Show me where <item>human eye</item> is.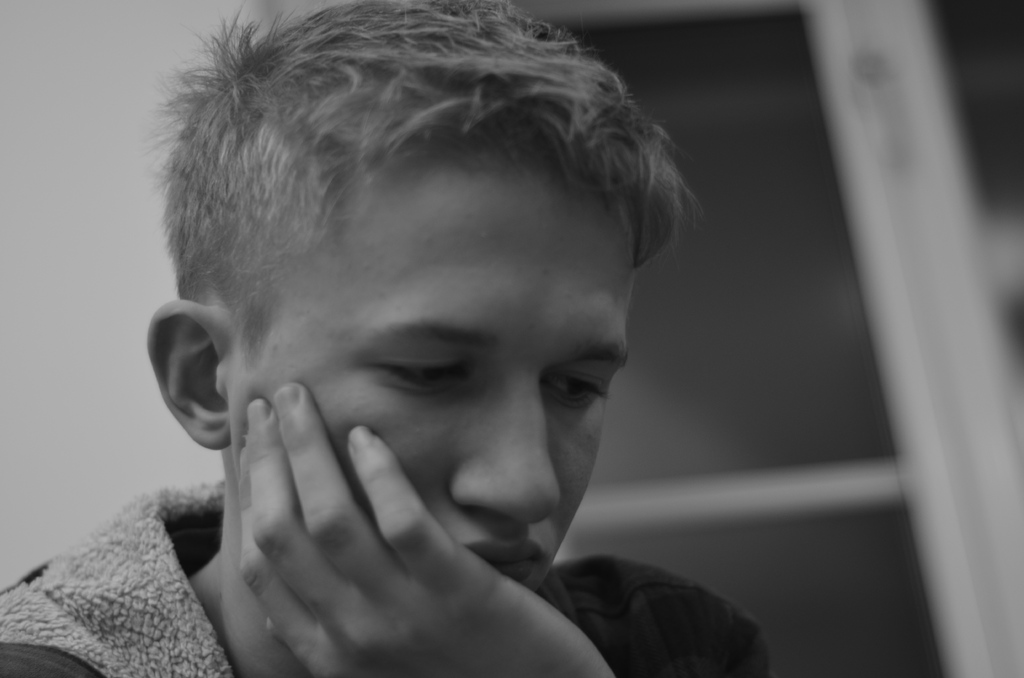
<item>human eye</item> is at region(365, 349, 471, 396).
